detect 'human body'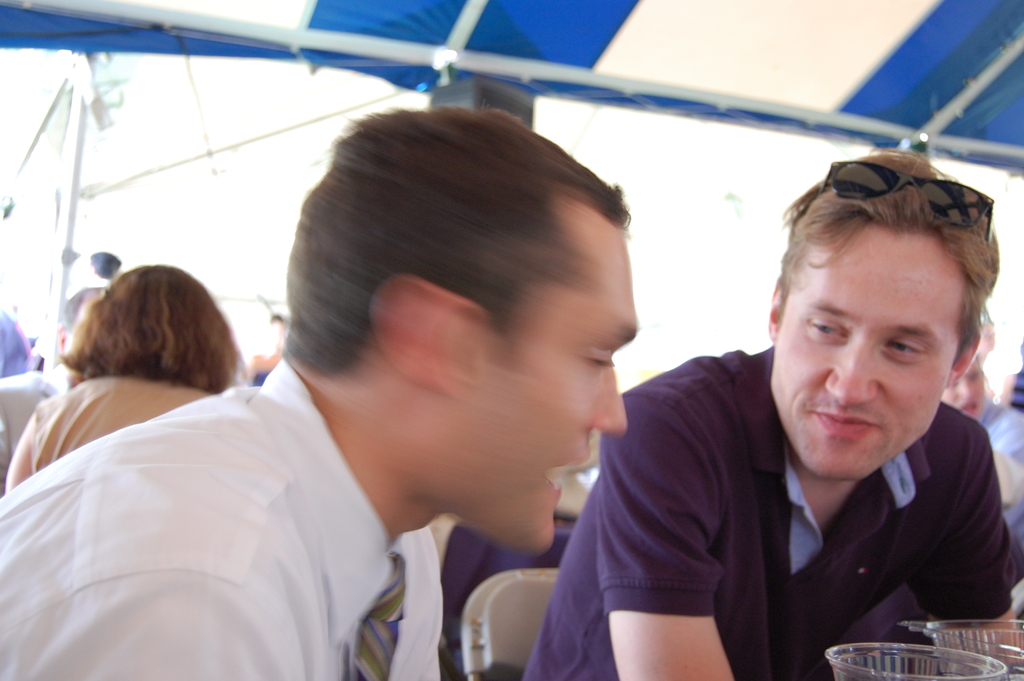
977, 393, 1023, 571
